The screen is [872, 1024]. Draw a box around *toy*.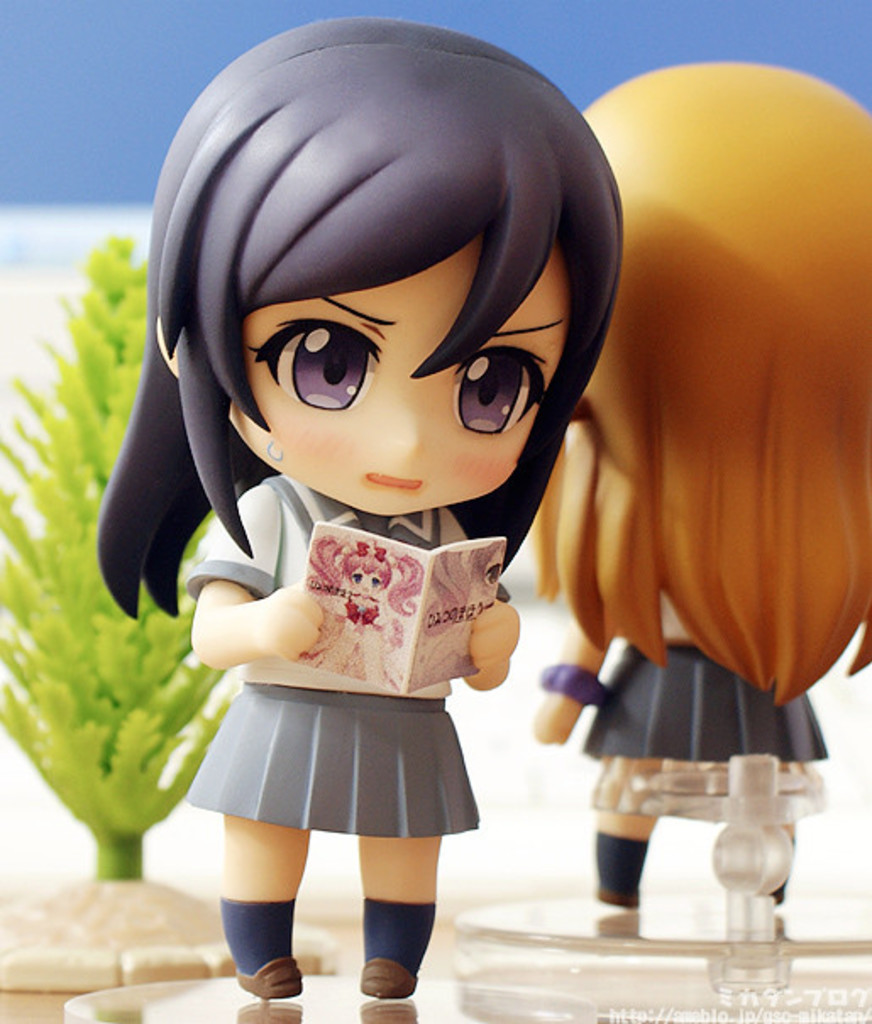
crop(71, 2, 691, 997).
